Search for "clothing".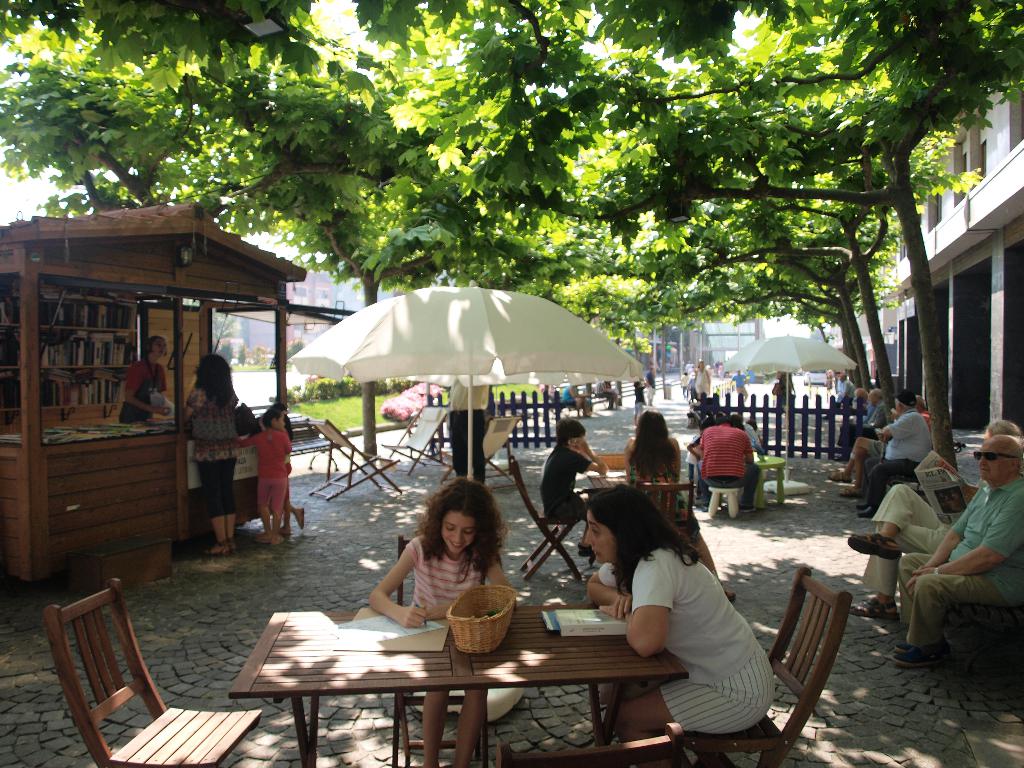
Found at [898, 480, 1023, 645].
